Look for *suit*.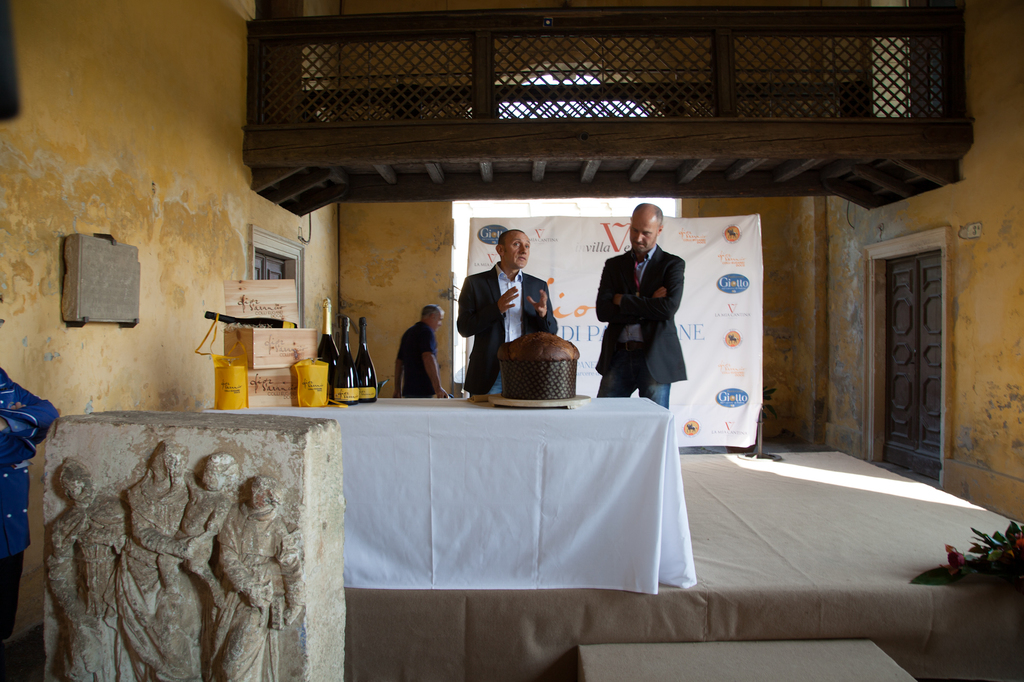
Found: <box>591,246,691,408</box>.
